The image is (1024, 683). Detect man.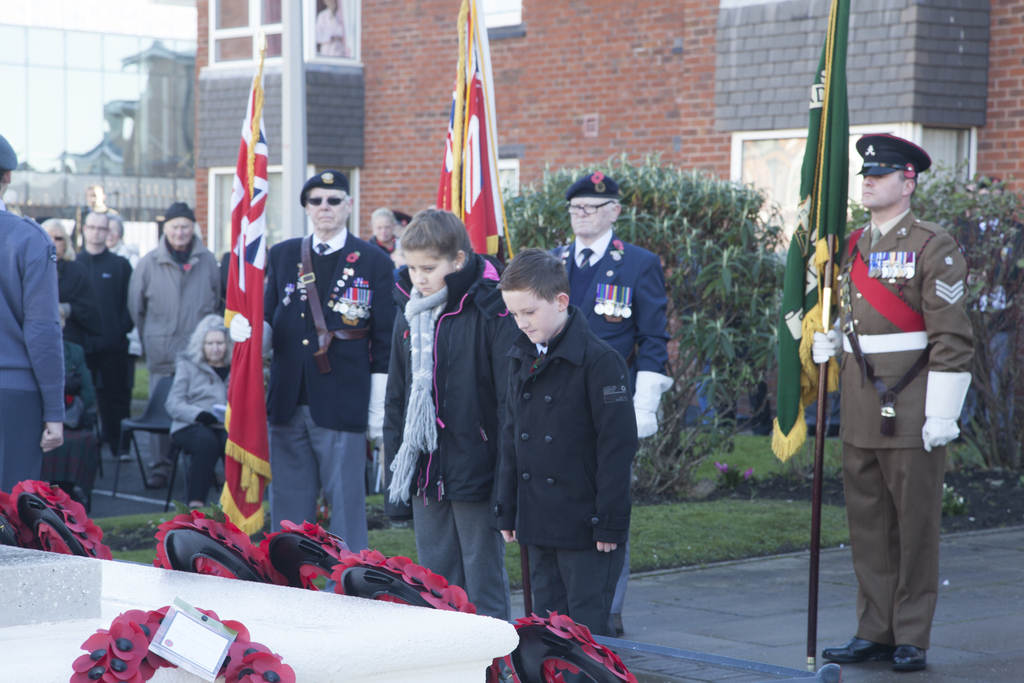
Detection: (263,170,396,559).
